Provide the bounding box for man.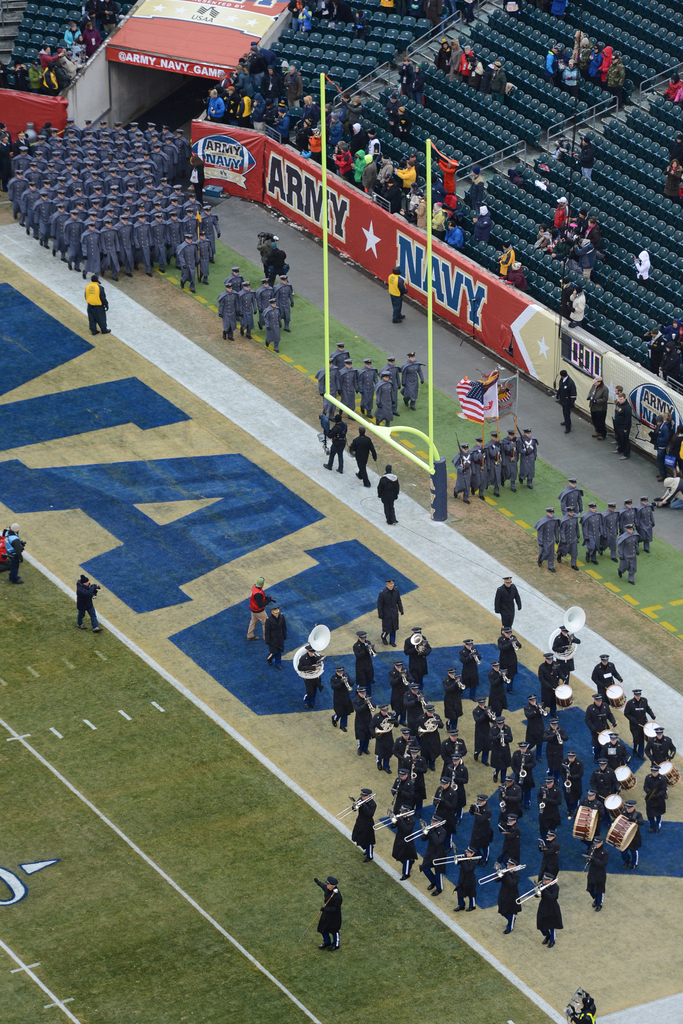
crop(593, 652, 623, 691).
